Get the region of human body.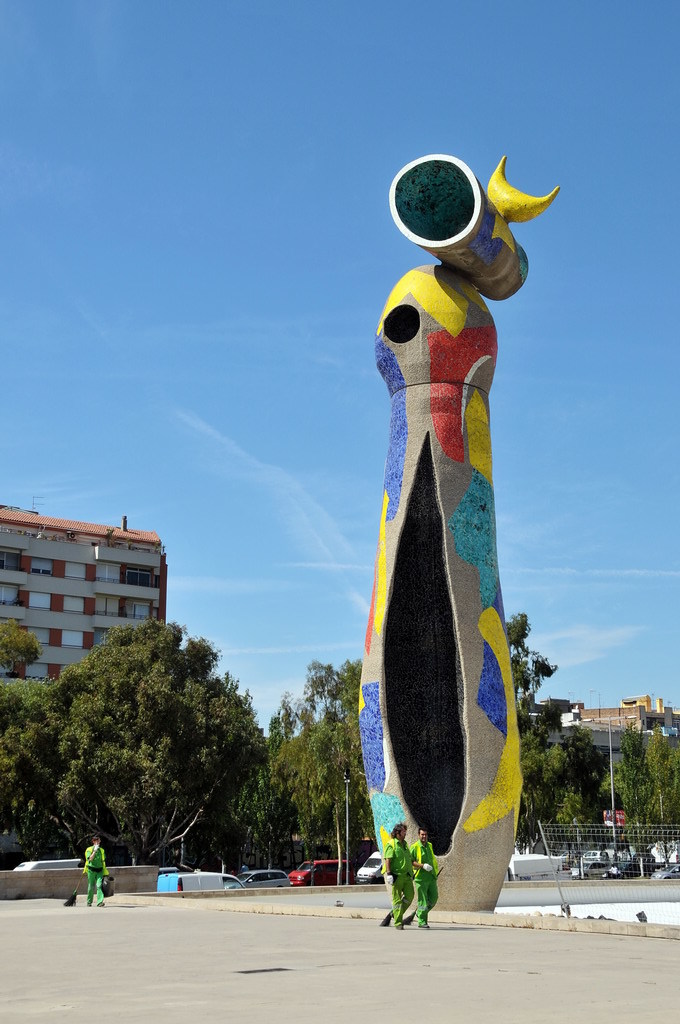
<box>81,847,109,906</box>.
